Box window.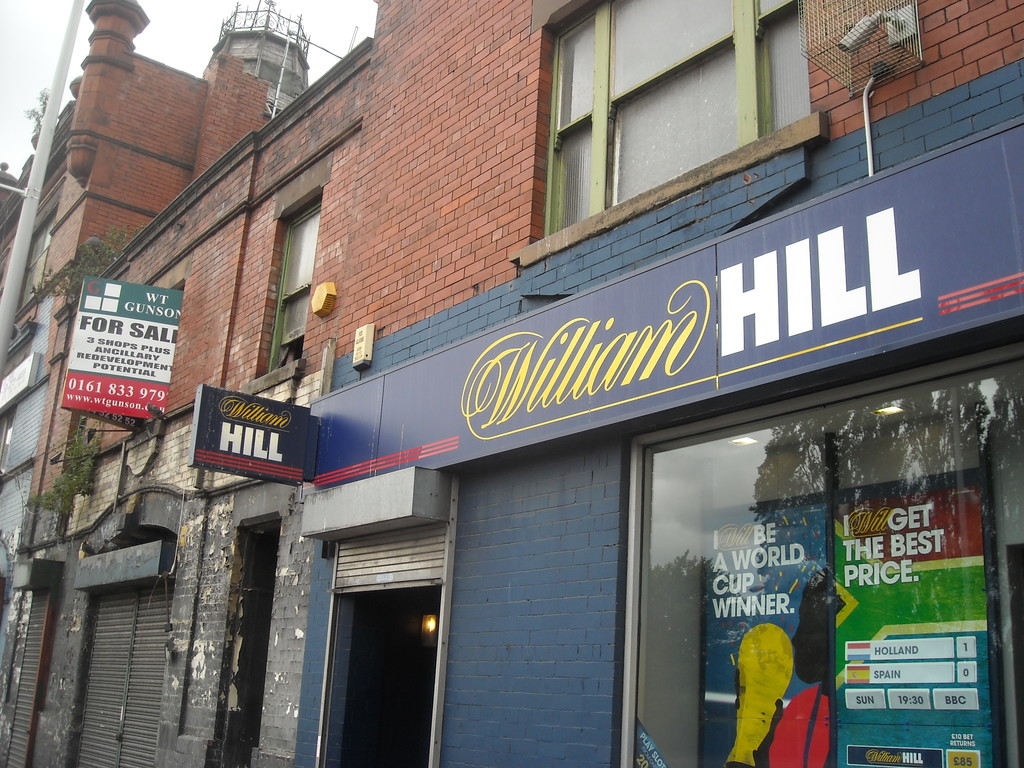
left=547, top=19, right=801, bottom=182.
